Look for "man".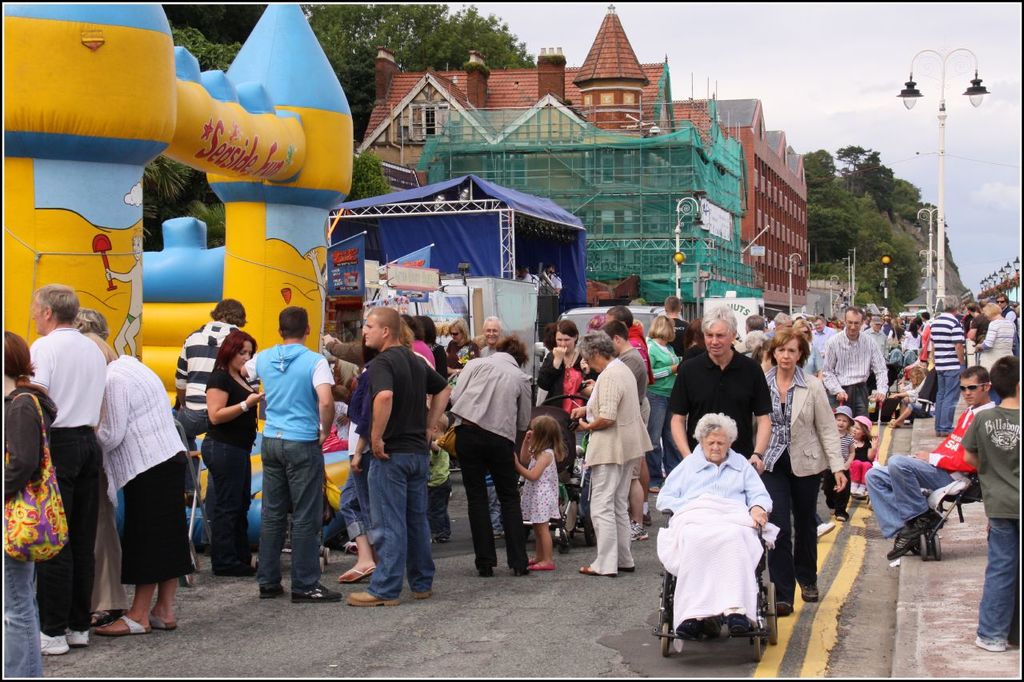
Found: (994,298,1012,319).
